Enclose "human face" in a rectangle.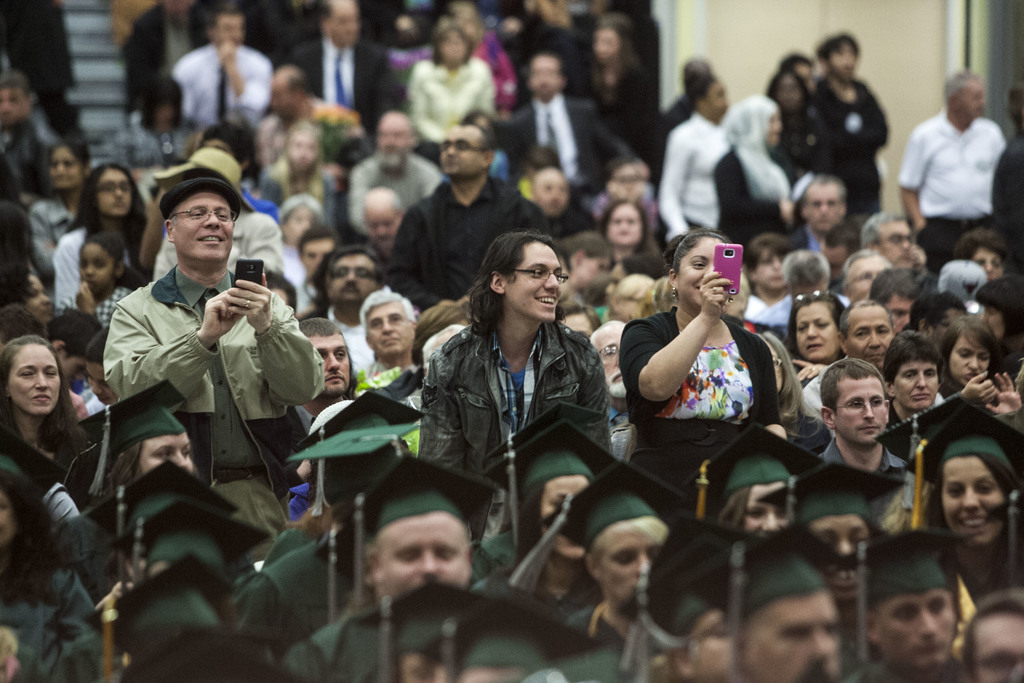
<region>869, 580, 958, 677</region>.
